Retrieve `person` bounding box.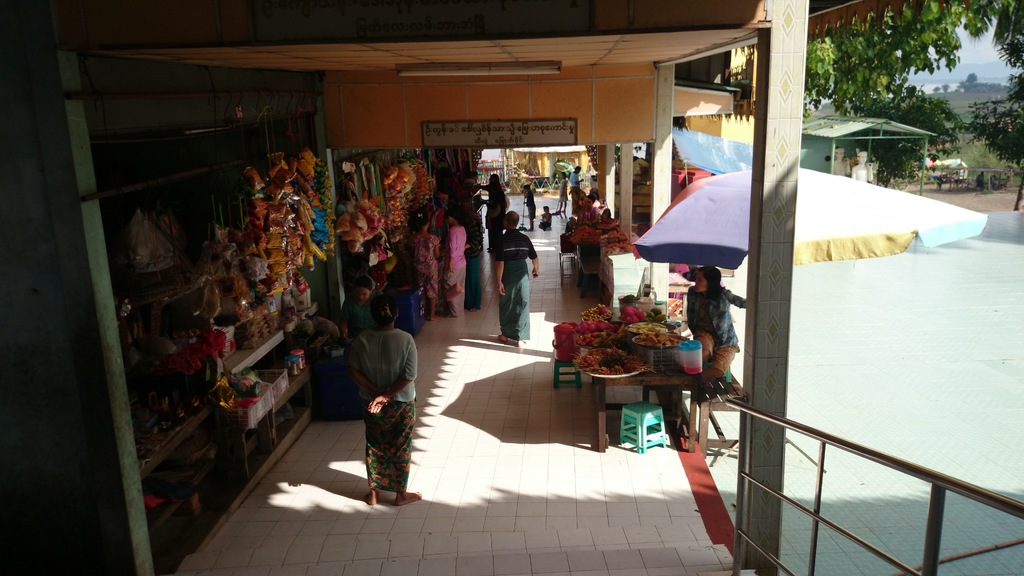
Bounding box: 437, 207, 467, 318.
